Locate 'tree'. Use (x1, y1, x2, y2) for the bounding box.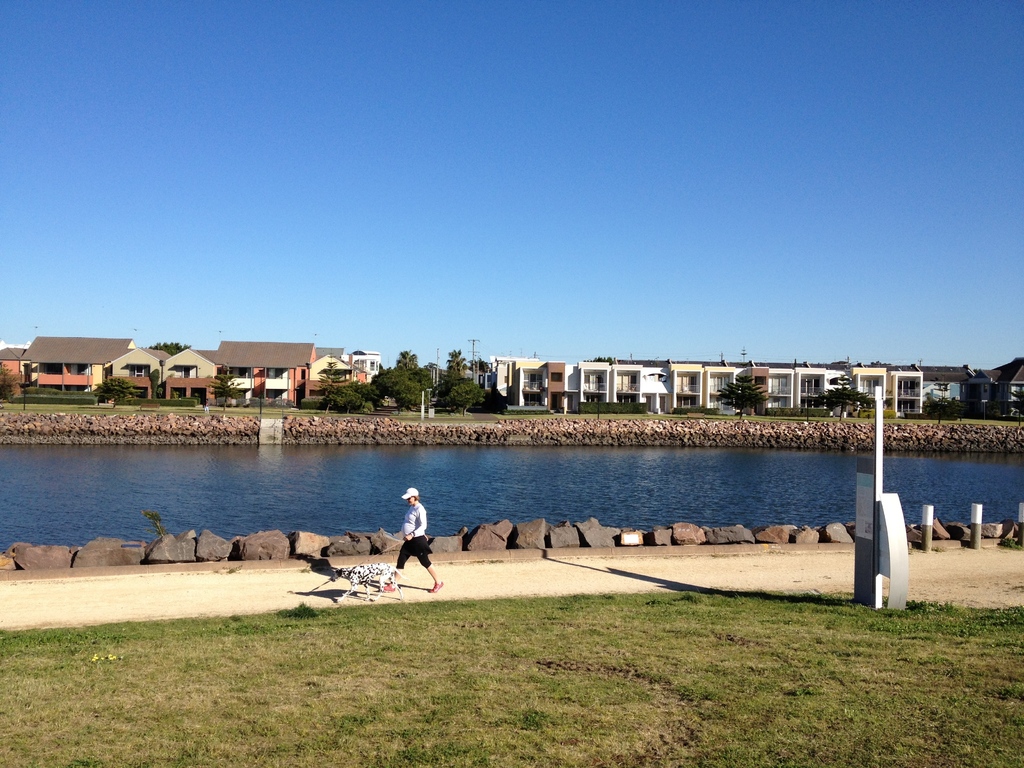
(0, 367, 19, 401).
